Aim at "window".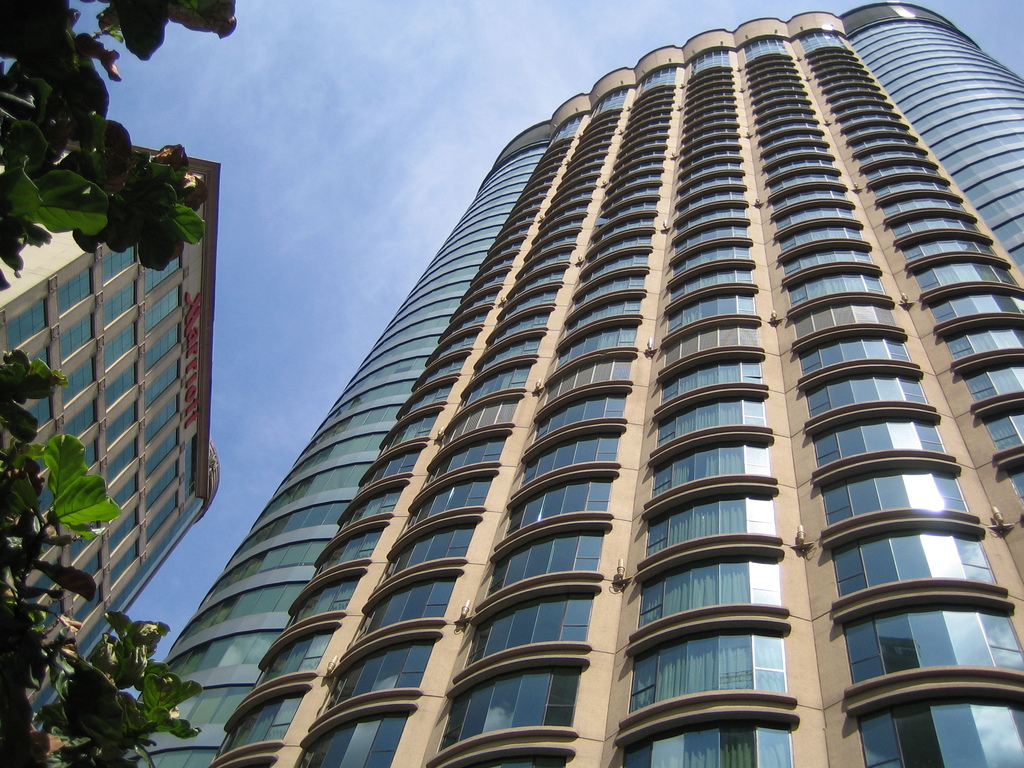
Aimed at crop(897, 227, 998, 267).
